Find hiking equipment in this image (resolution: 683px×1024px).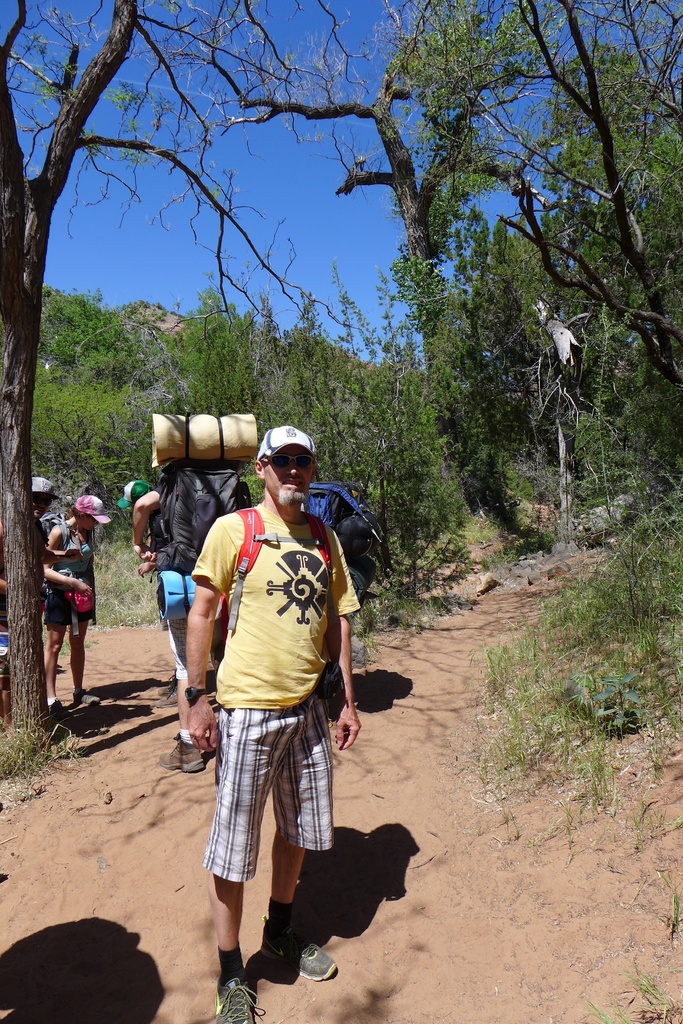
Rect(158, 737, 205, 774).
